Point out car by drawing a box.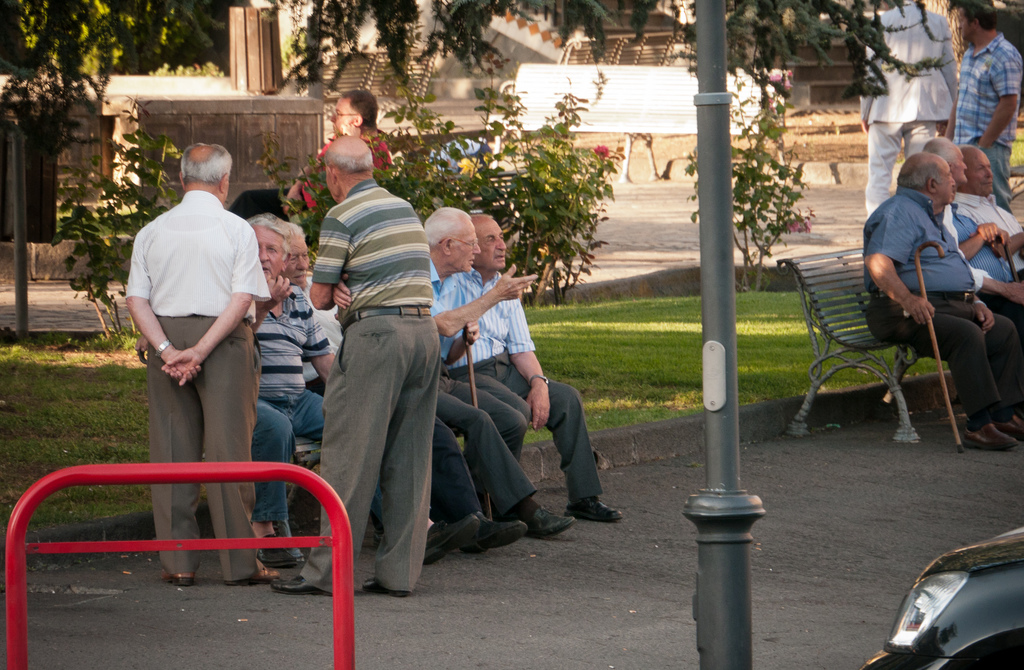
<region>861, 521, 1023, 669</region>.
